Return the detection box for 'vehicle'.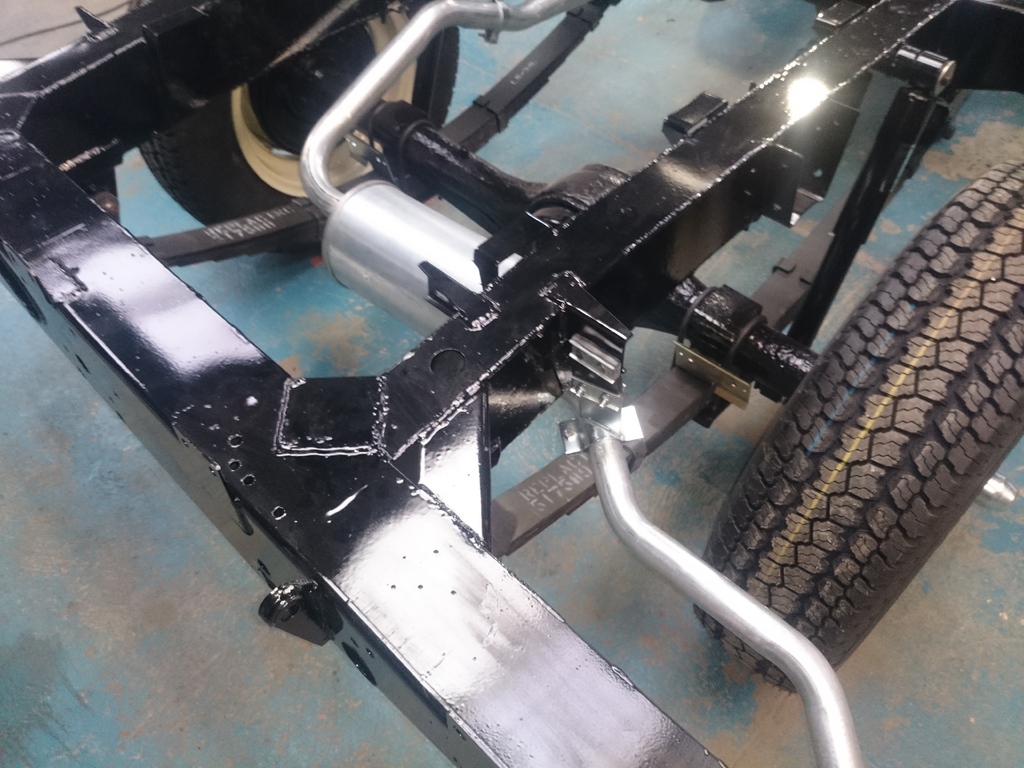
l=21, t=3, r=1023, b=752.
